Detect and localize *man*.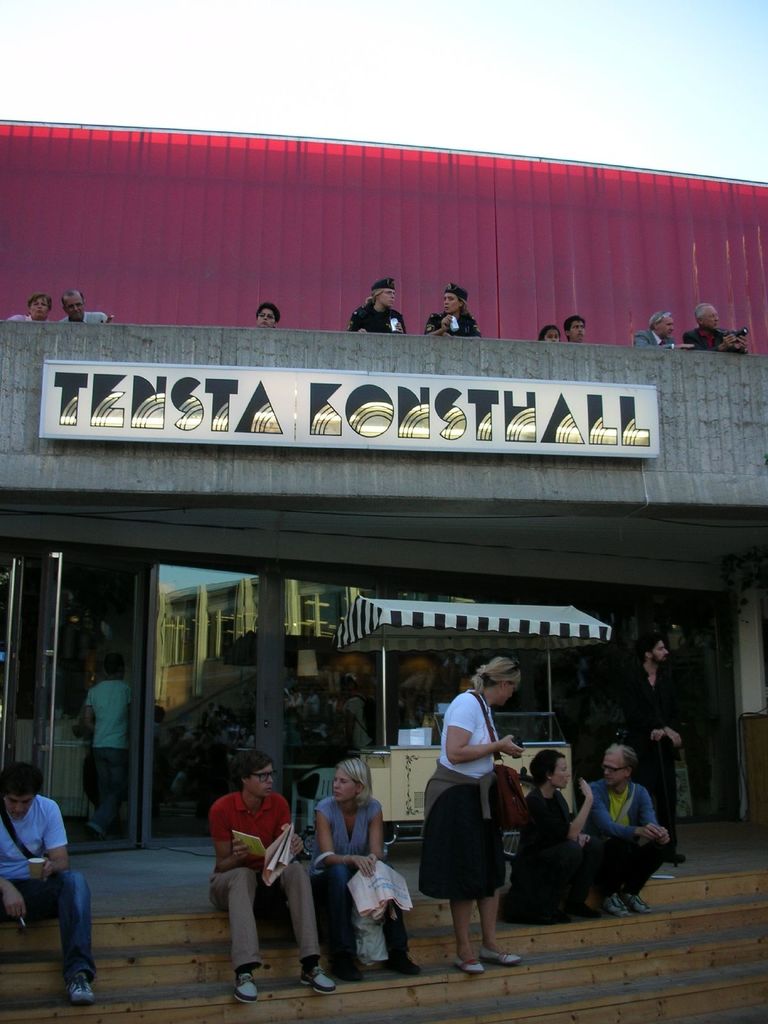
Localized at (0,762,93,1009).
